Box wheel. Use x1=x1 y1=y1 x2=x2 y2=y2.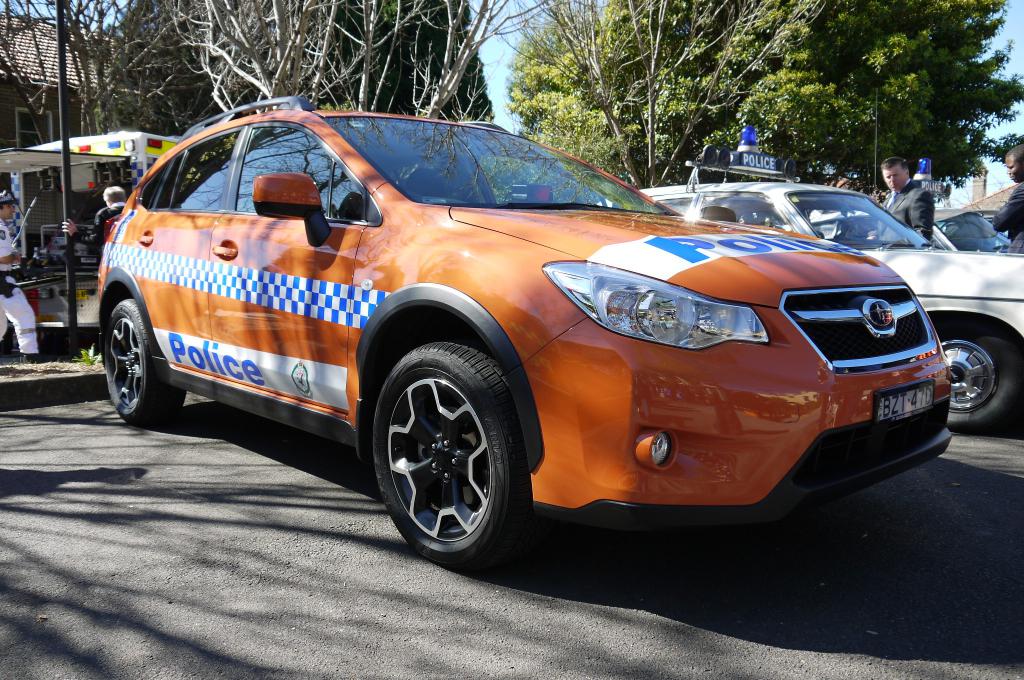
x1=102 y1=298 x2=184 y2=418.
